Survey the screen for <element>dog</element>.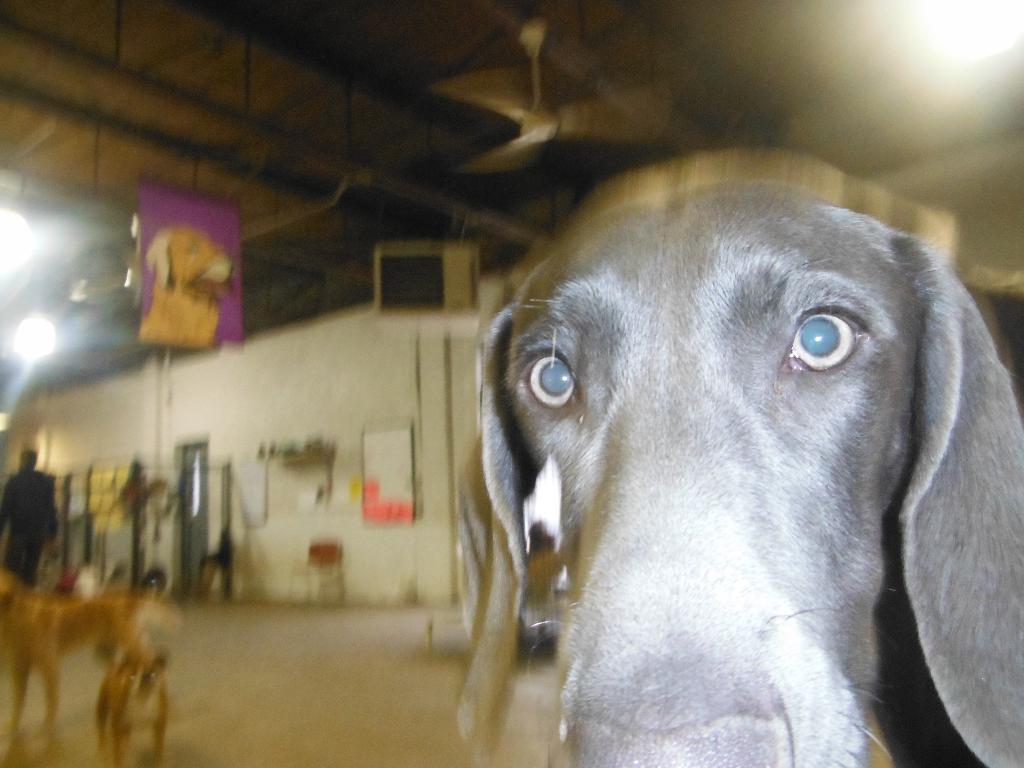
Survey found: [452, 184, 1023, 767].
